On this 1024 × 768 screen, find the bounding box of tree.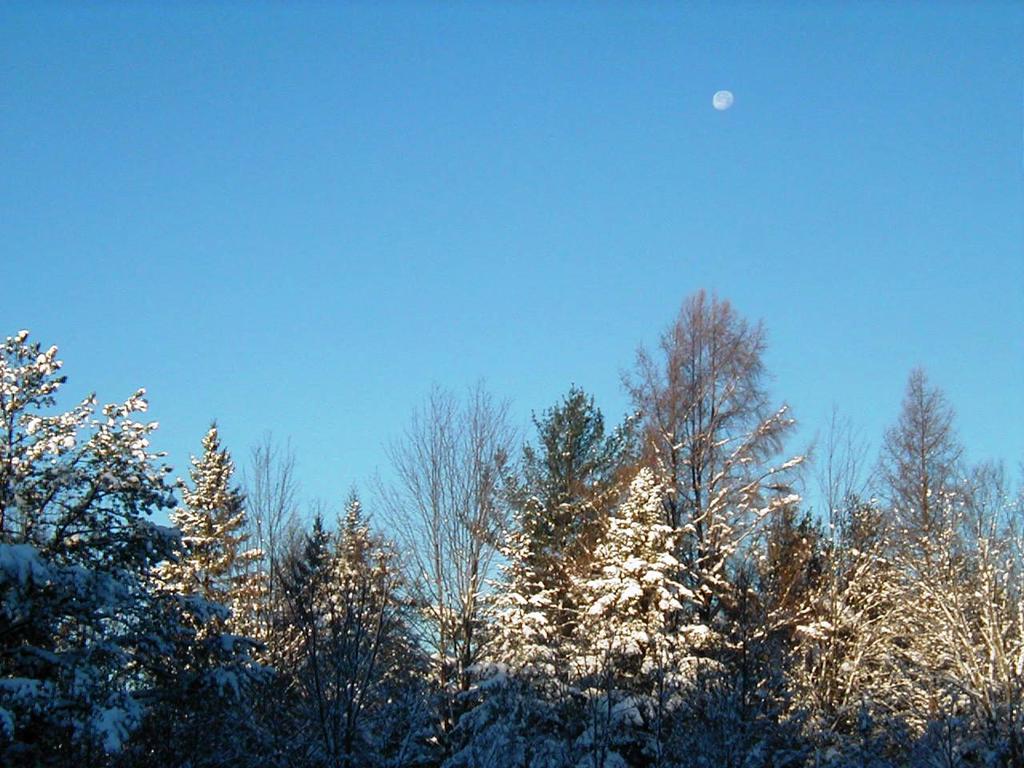
Bounding box: locate(0, 327, 175, 763).
